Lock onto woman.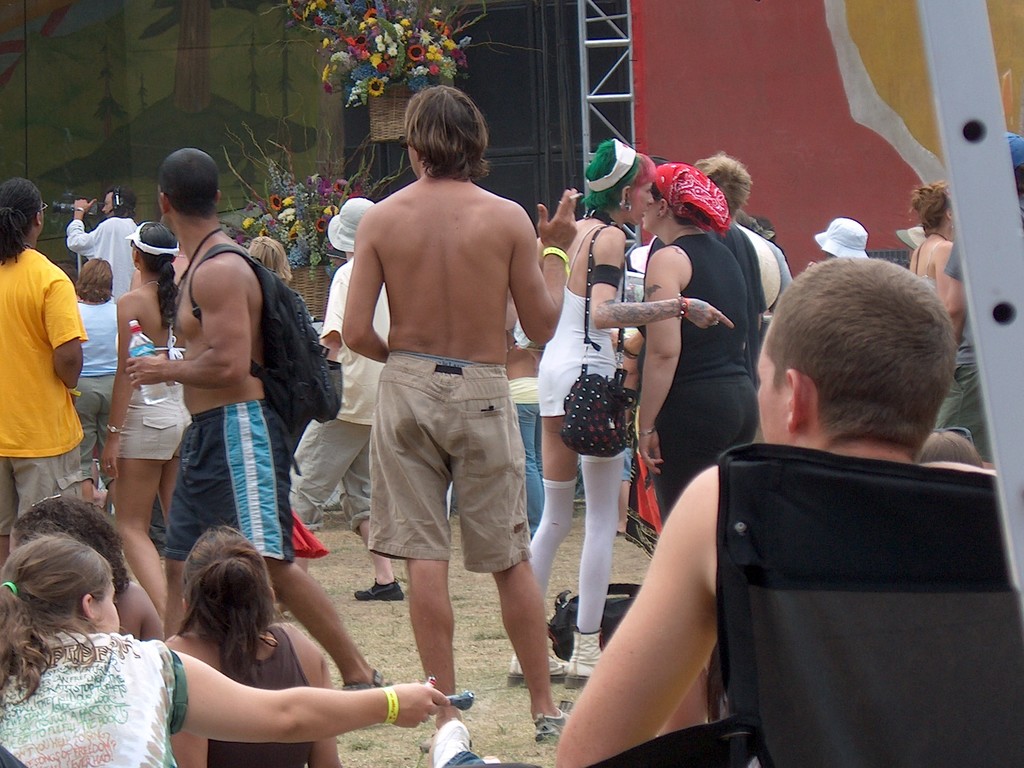
Locked: (501,136,735,692).
